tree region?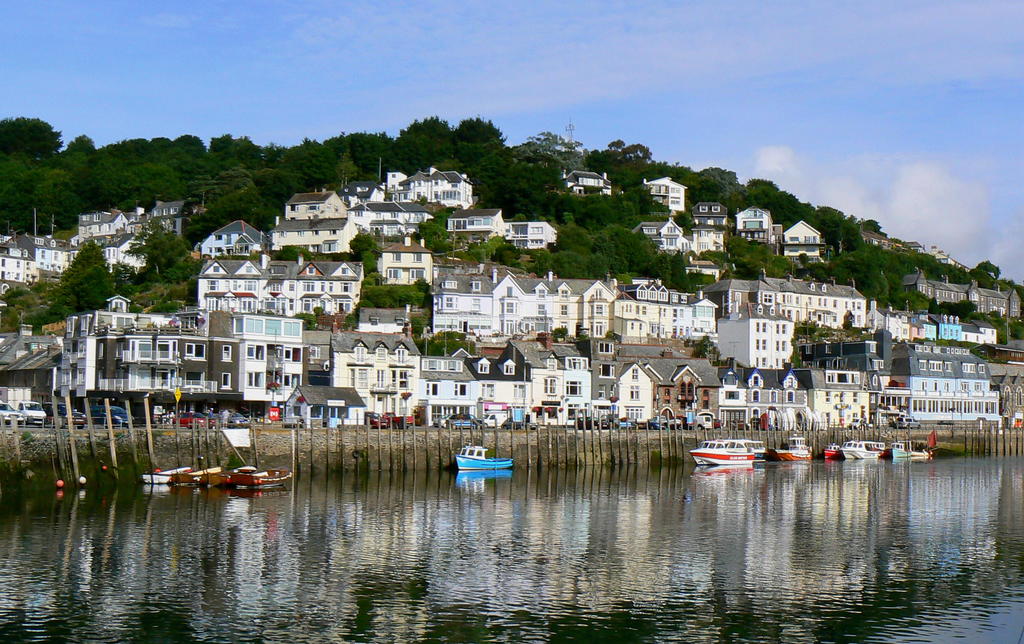
box(269, 246, 322, 264)
